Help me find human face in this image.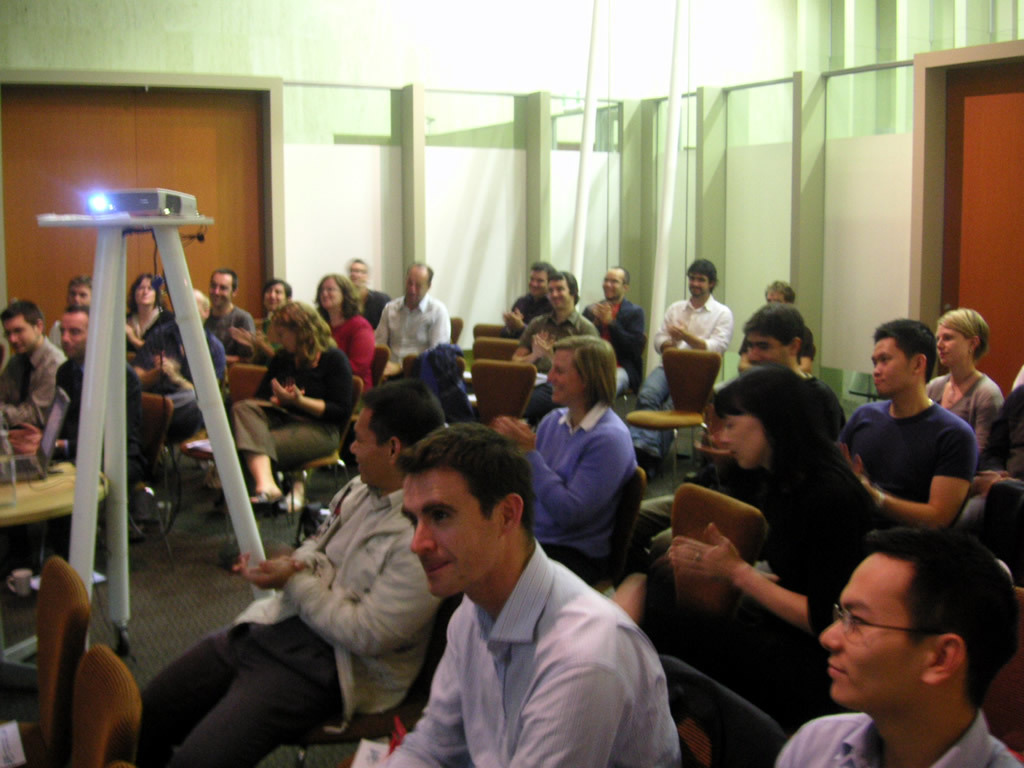
Found it: 745,330,792,364.
